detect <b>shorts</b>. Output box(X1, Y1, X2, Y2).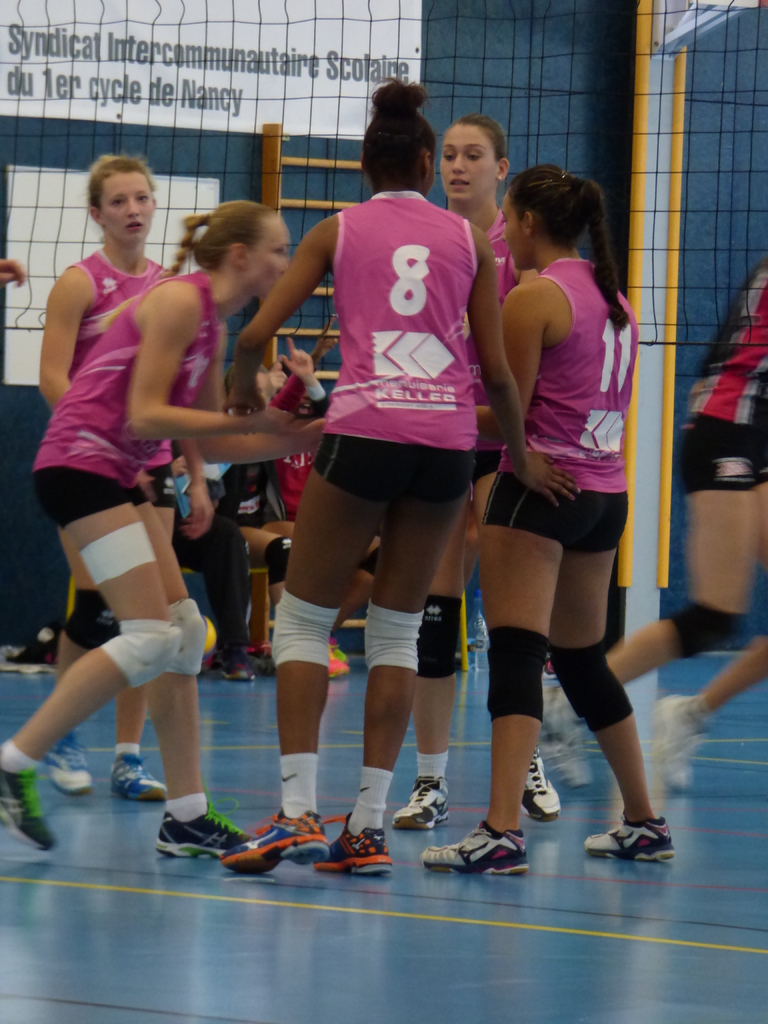
box(685, 424, 767, 491).
